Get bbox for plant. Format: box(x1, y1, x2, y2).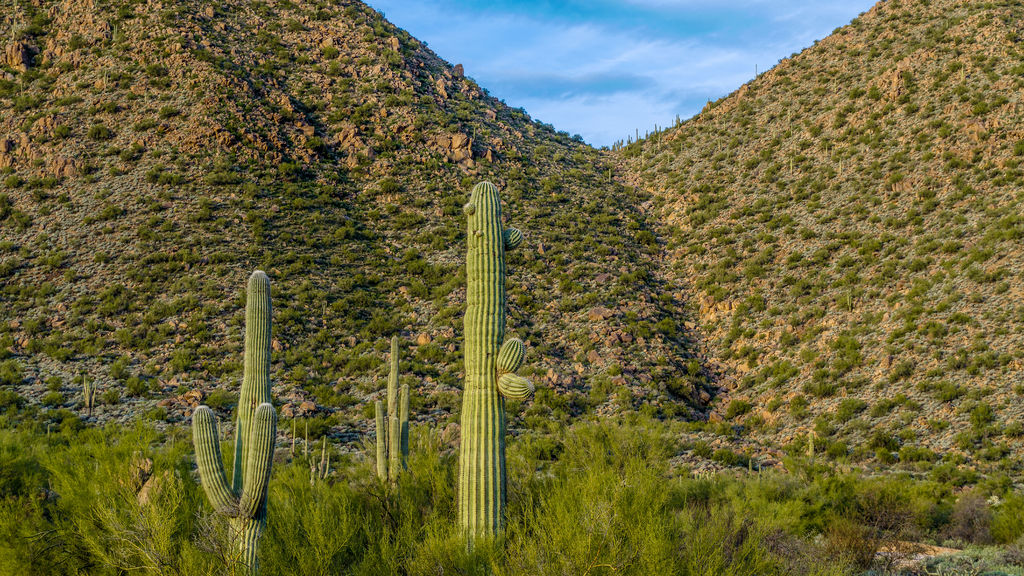
box(73, 34, 90, 49).
